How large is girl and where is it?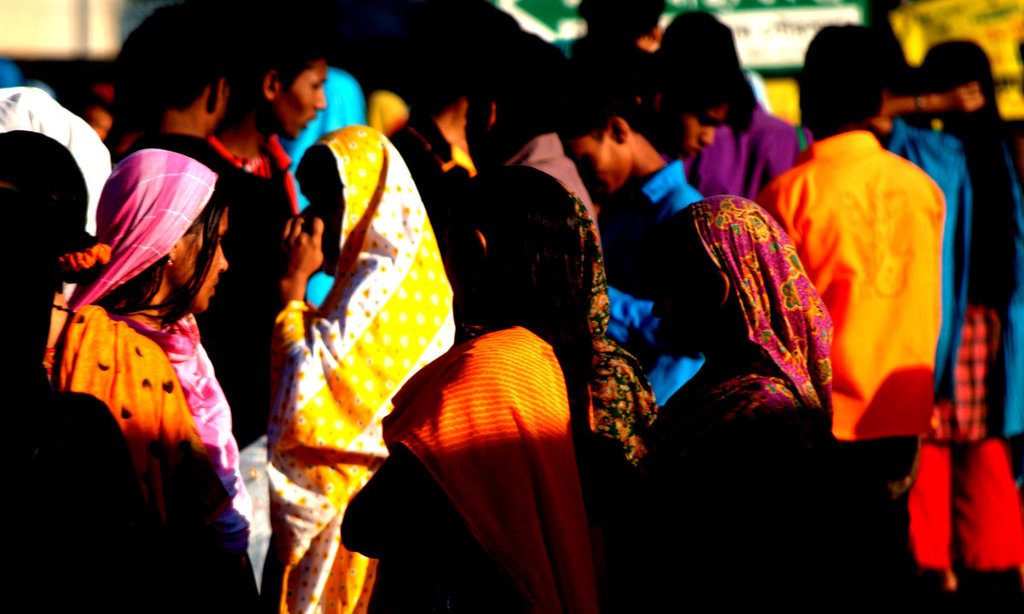
Bounding box: select_region(341, 162, 659, 613).
